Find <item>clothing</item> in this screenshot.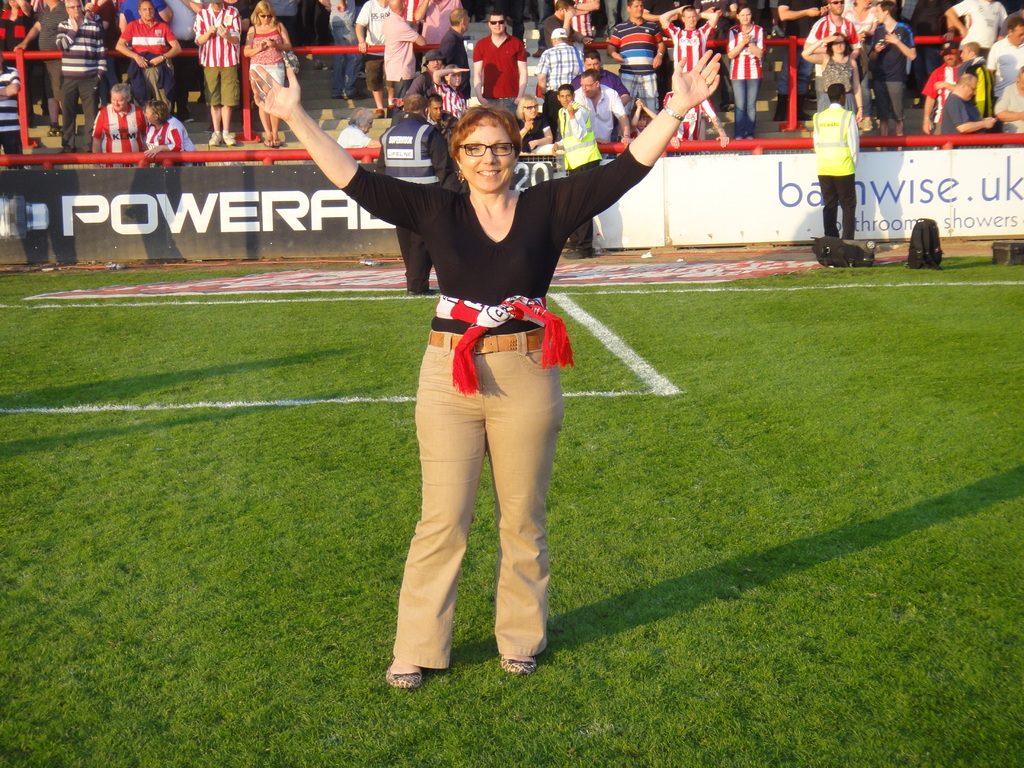
The bounding box for <item>clothing</item> is bbox(388, 69, 446, 104).
